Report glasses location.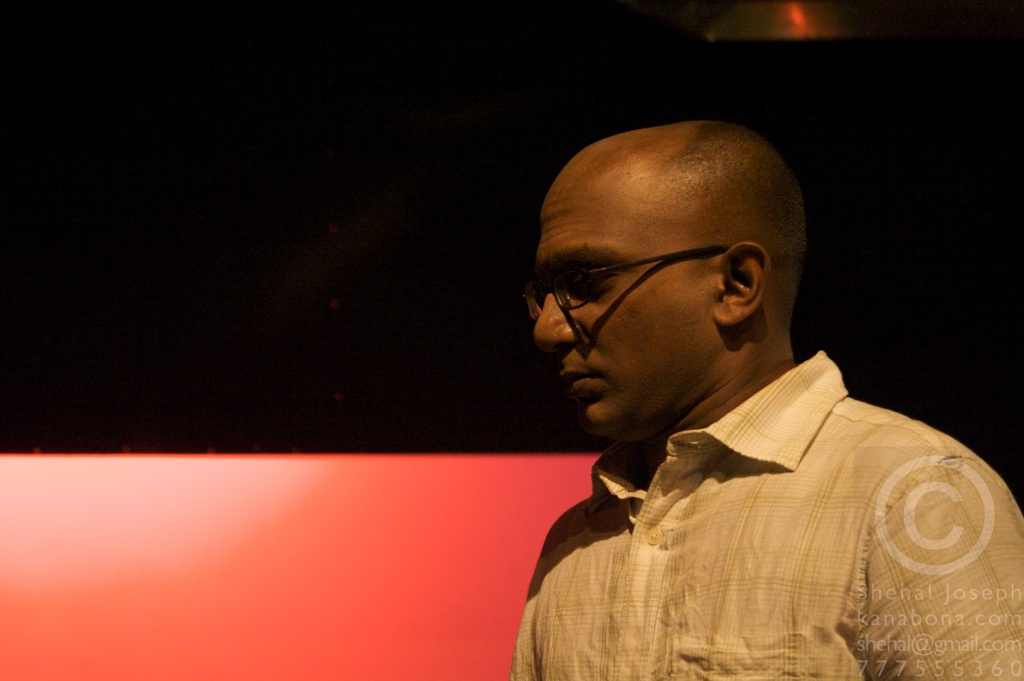
Report: 522 247 778 313.
